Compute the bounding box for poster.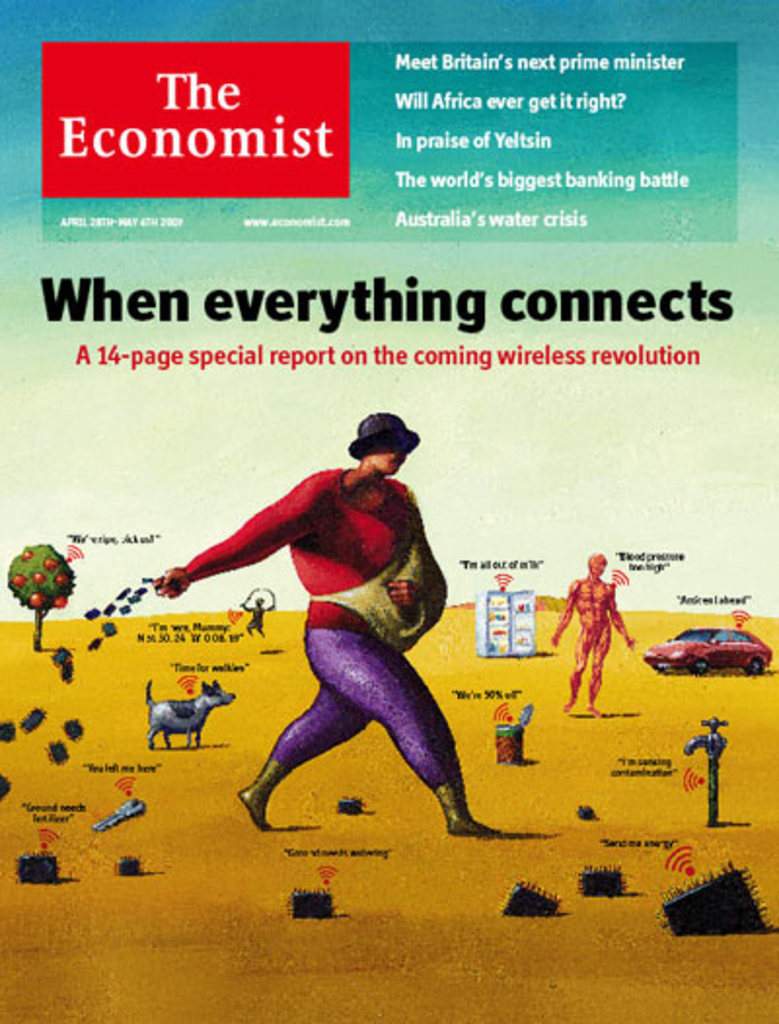
<bbox>0, 0, 775, 1020</bbox>.
